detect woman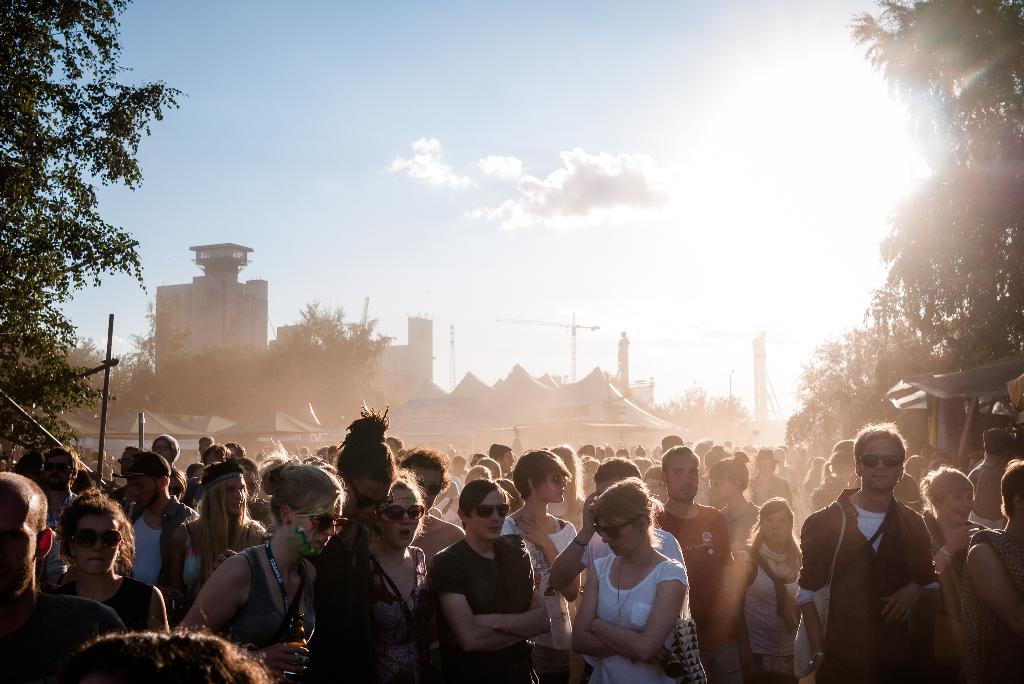
<region>321, 469, 430, 683</region>
